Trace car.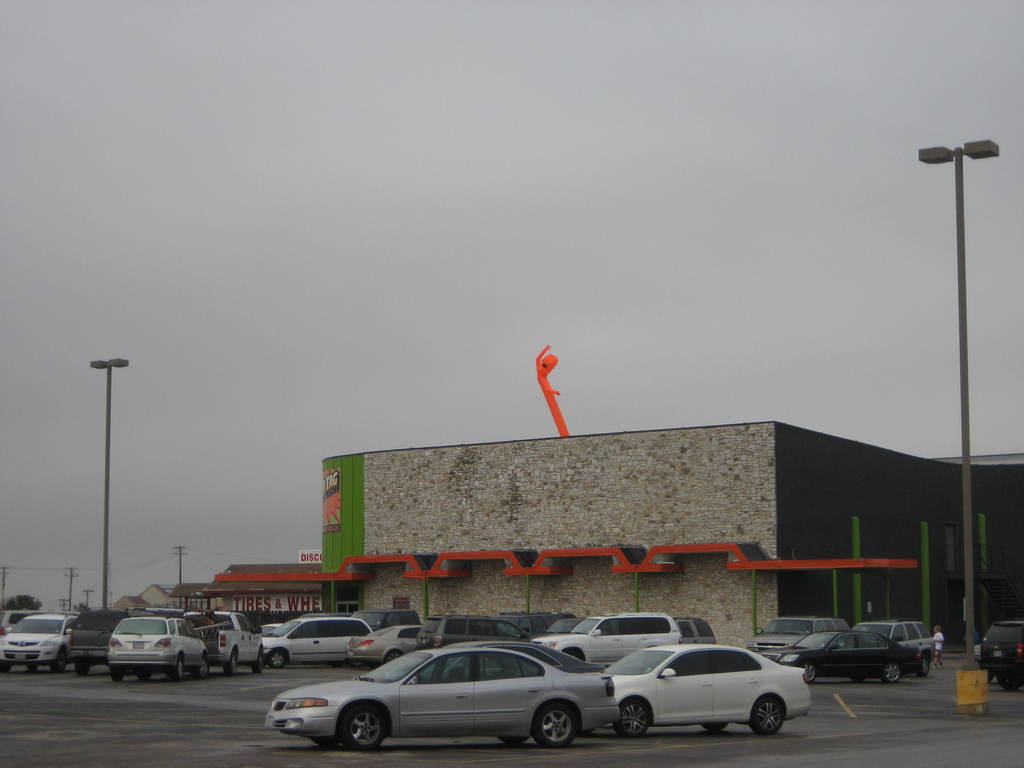
Traced to (x1=1, y1=610, x2=35, y2=638).
